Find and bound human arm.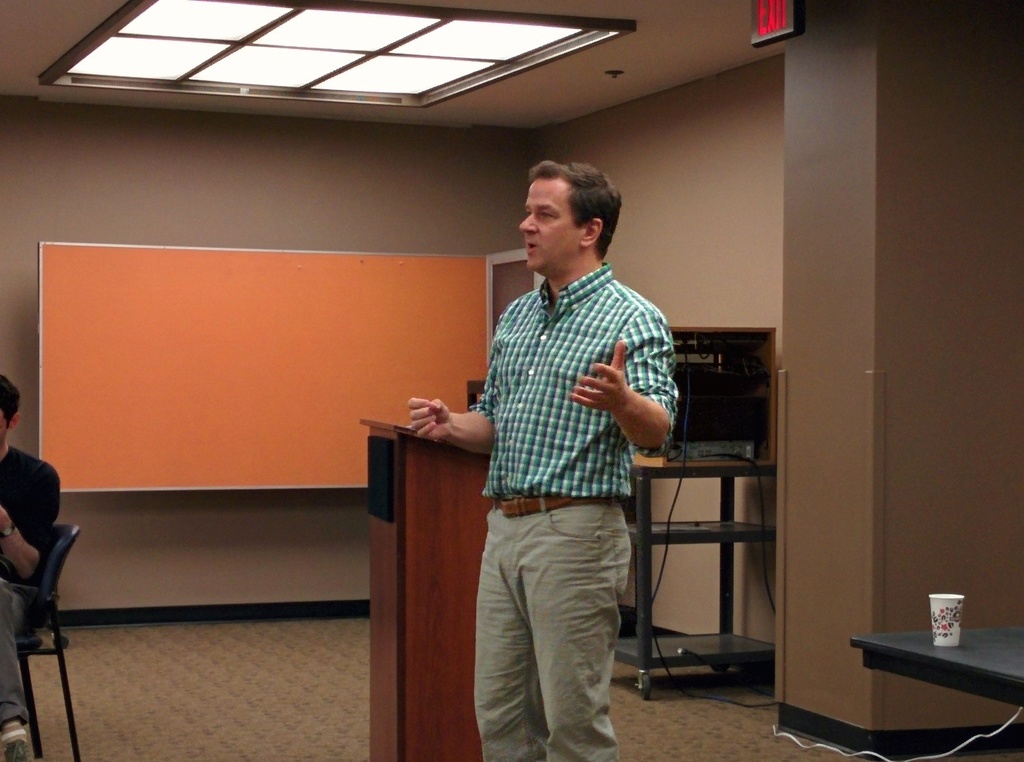
Bound: [x1=589, y1=357, x2=668, y2=474].
